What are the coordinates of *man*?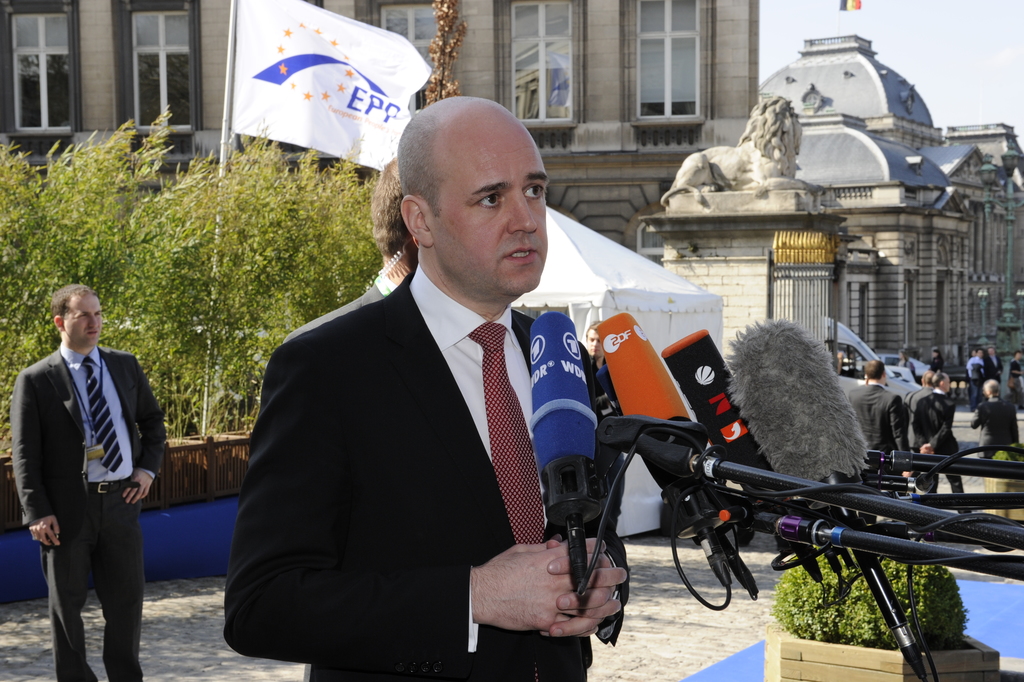
bbox(984, 341, 1000, 394).
